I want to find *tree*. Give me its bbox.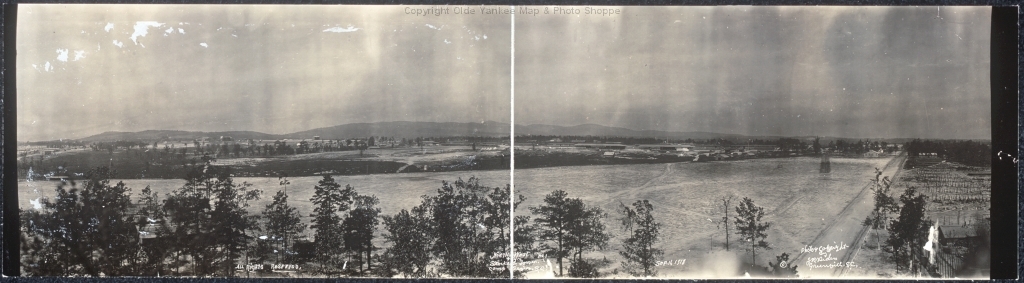
892,188,926,257.
